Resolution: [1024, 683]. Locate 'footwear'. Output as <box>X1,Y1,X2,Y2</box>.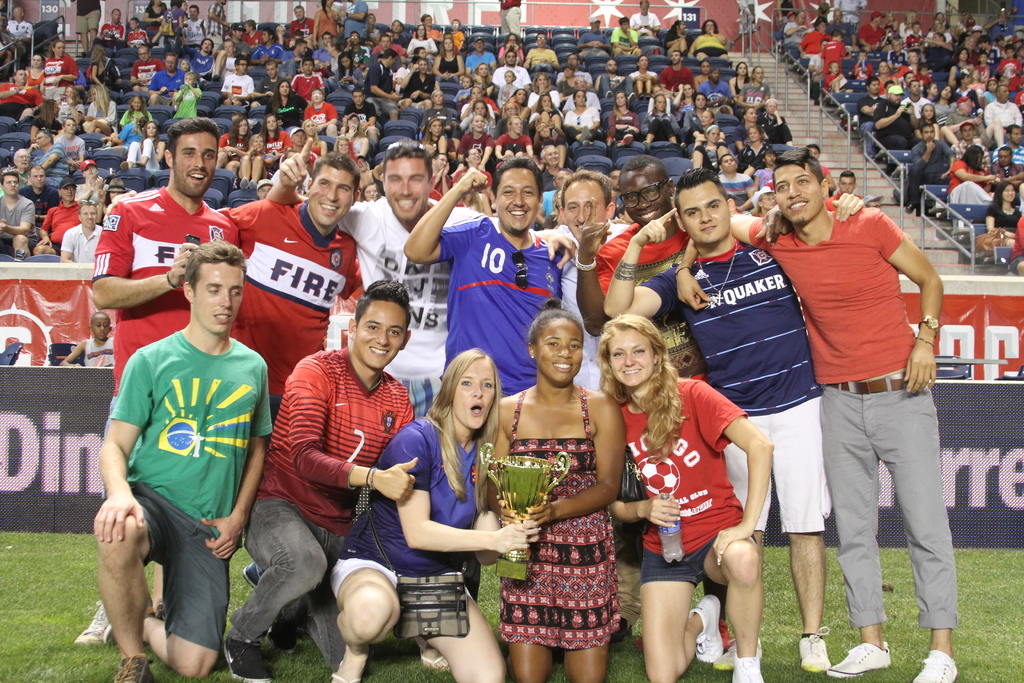
<box>114,651,155,682</box>.
